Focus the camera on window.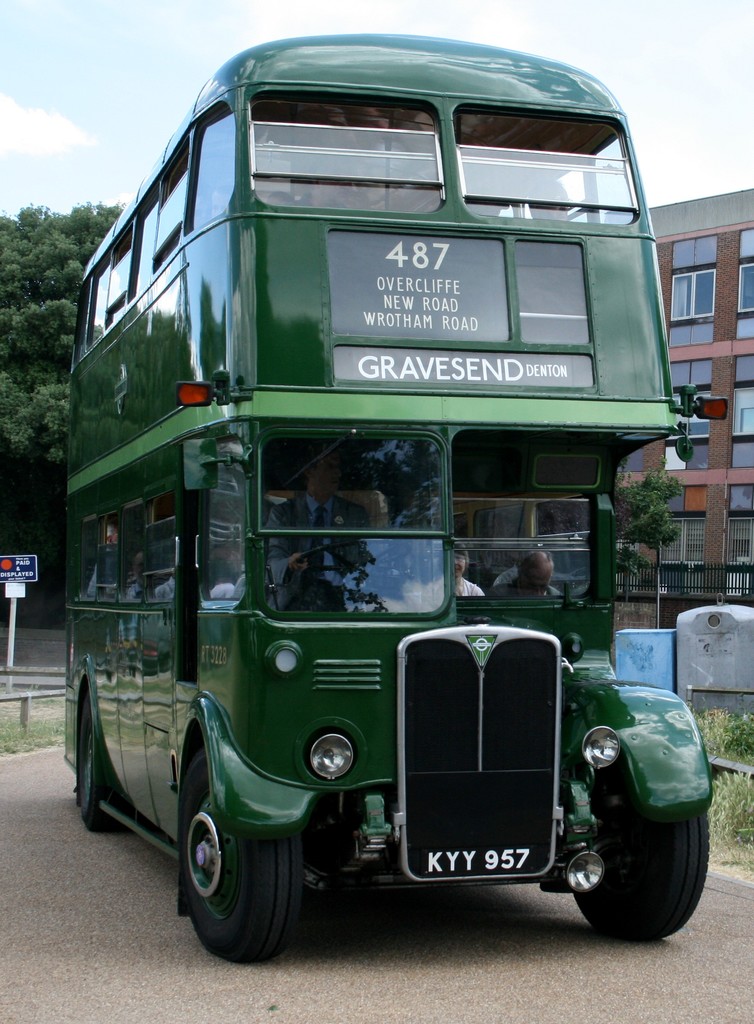
Focus region: (x1=737, y1=259, x2=753, y2=316).
